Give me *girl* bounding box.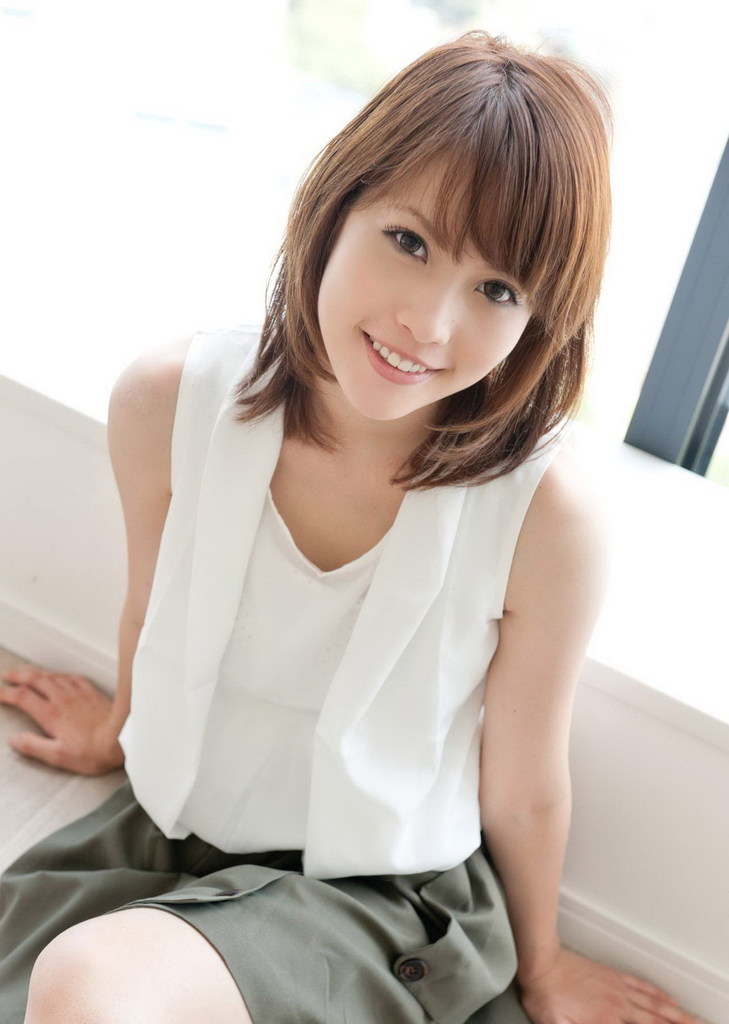
l=1, t=29, r=707, b=1023.
